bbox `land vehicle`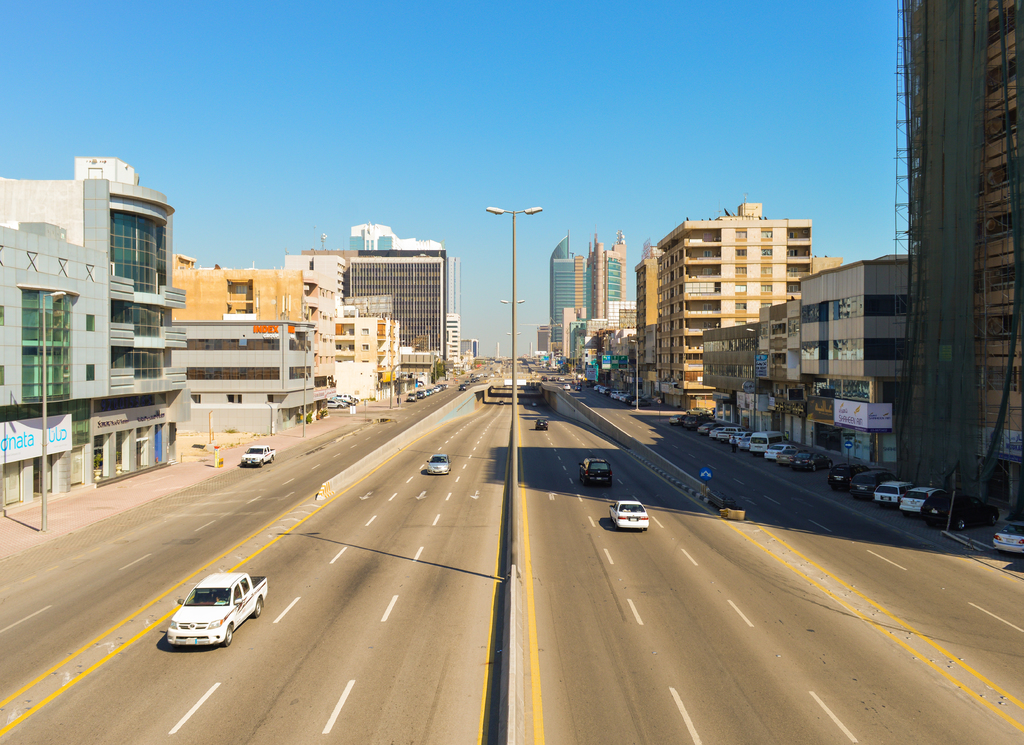
{"x1": 753, "y1": 426, "x2": 790, "y2": 456}
